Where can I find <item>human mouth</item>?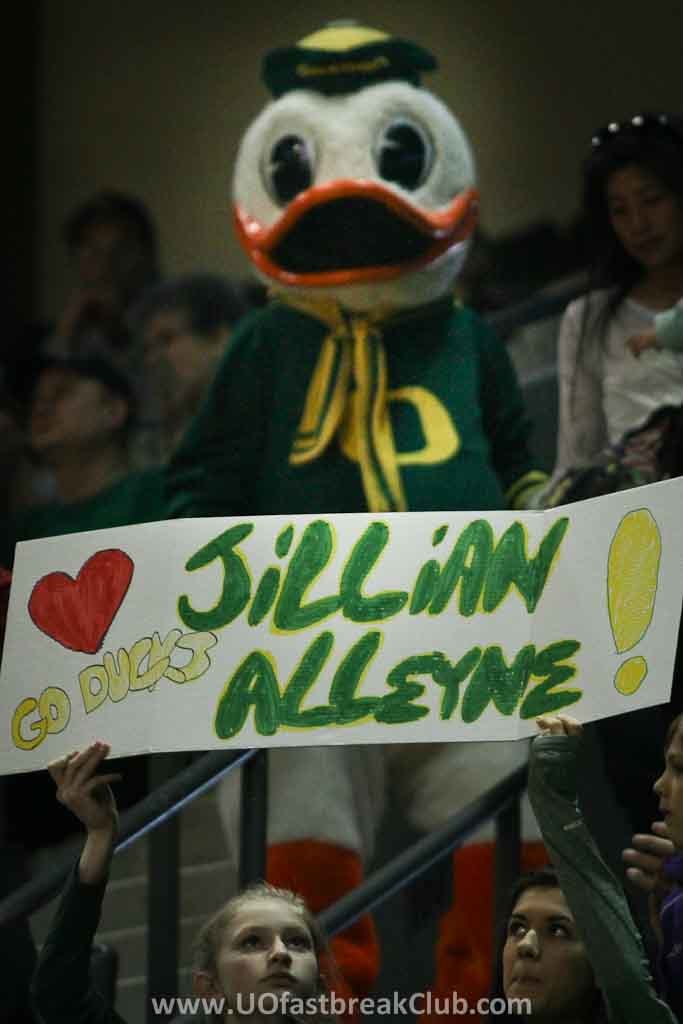
You can find it at (x1=658, y1=809, x2=679, y2=825).
